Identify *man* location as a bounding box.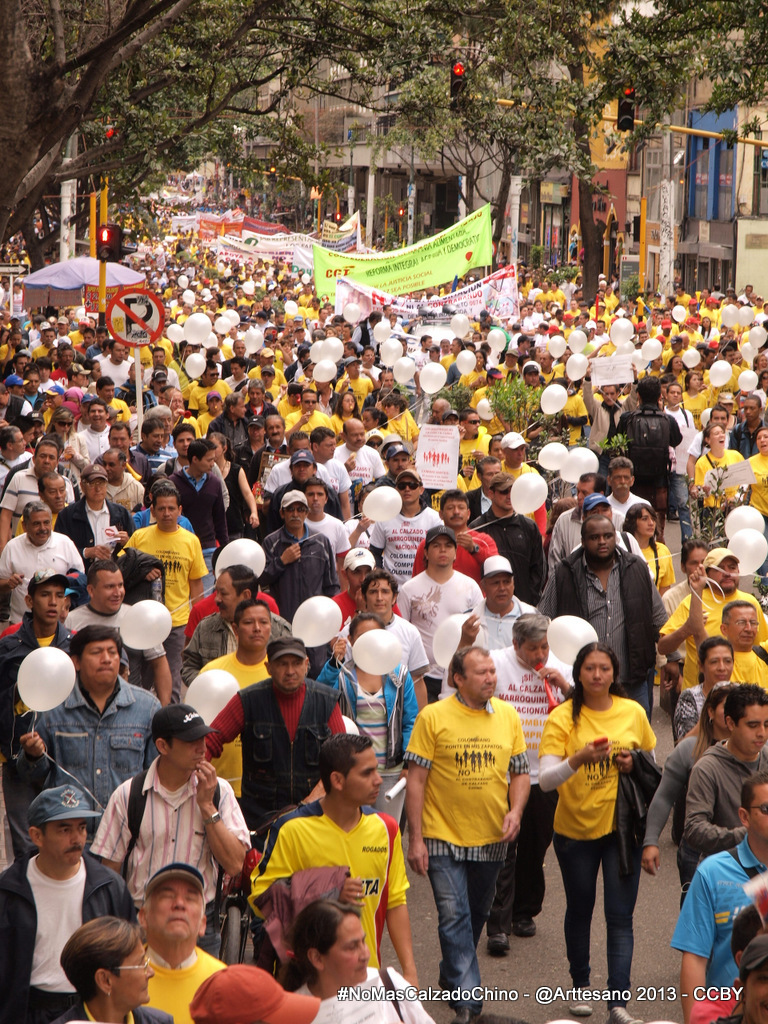
[188,604,271,806].
